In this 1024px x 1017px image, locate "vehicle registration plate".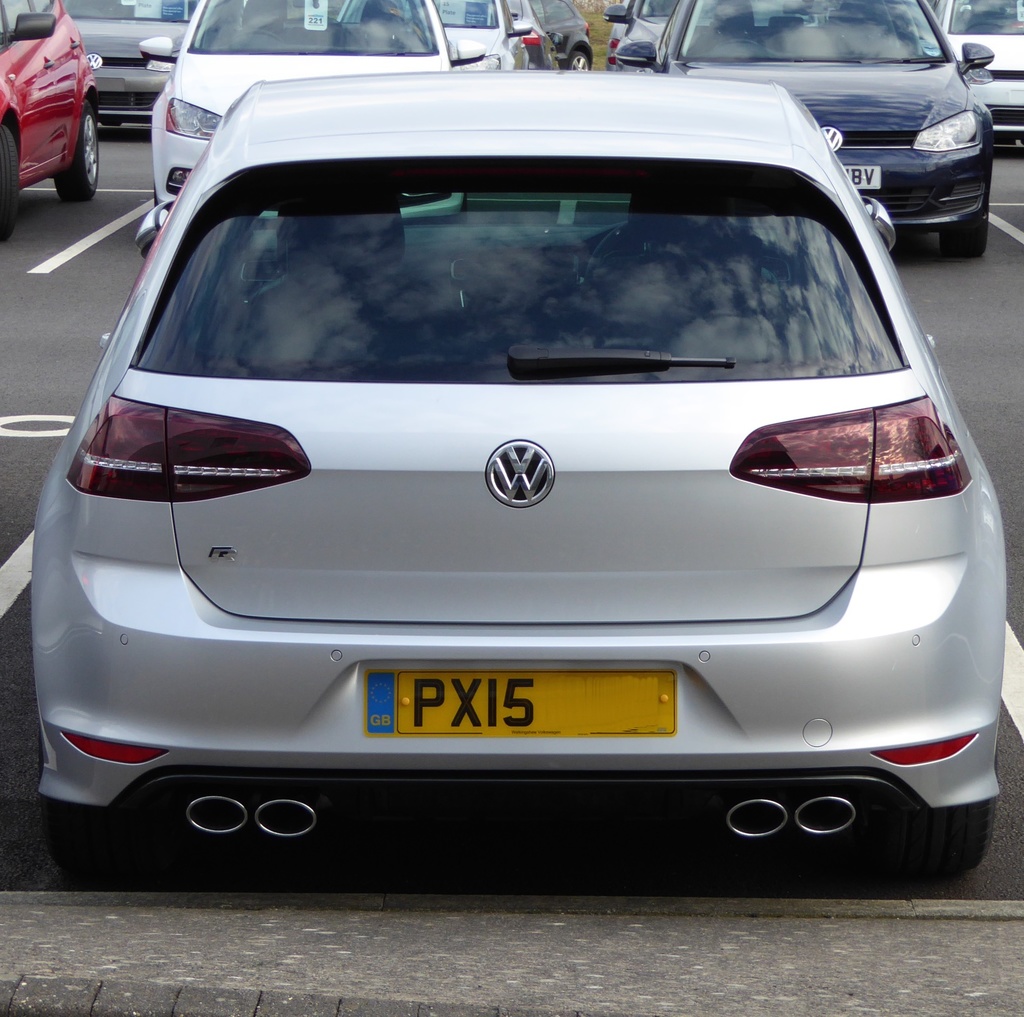
Bounding box: 844:167:882:189.
